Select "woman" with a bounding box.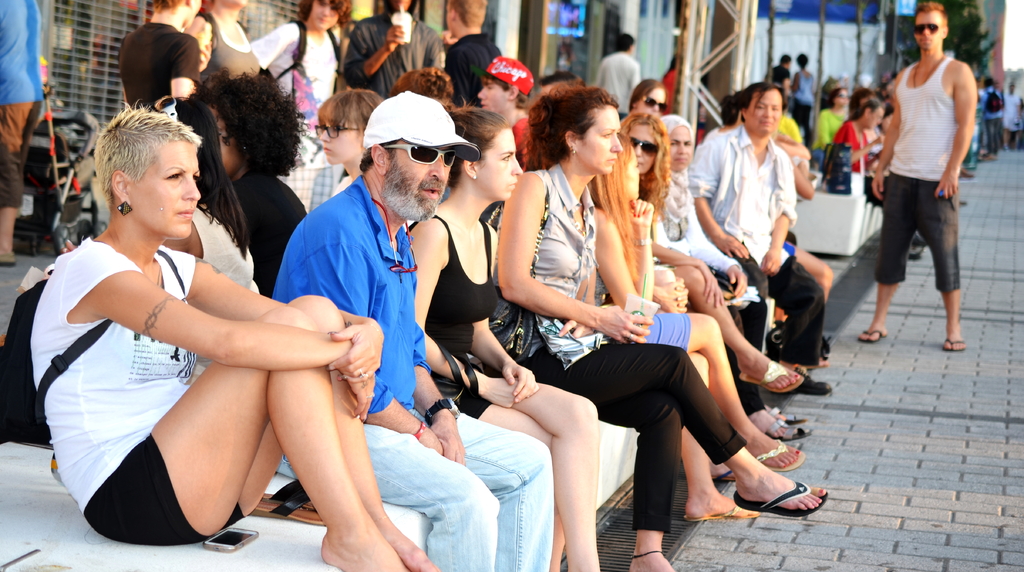
locate(609, 108, 808, 474).
